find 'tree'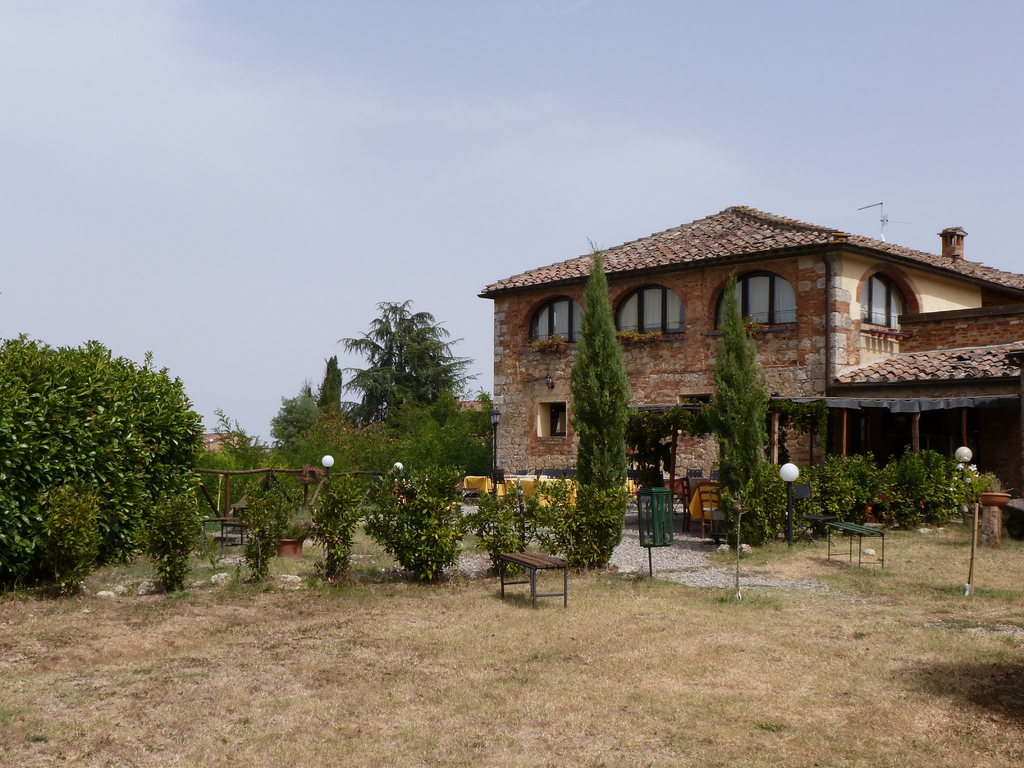
x1=269, y1=379, x2=331, y2=449
